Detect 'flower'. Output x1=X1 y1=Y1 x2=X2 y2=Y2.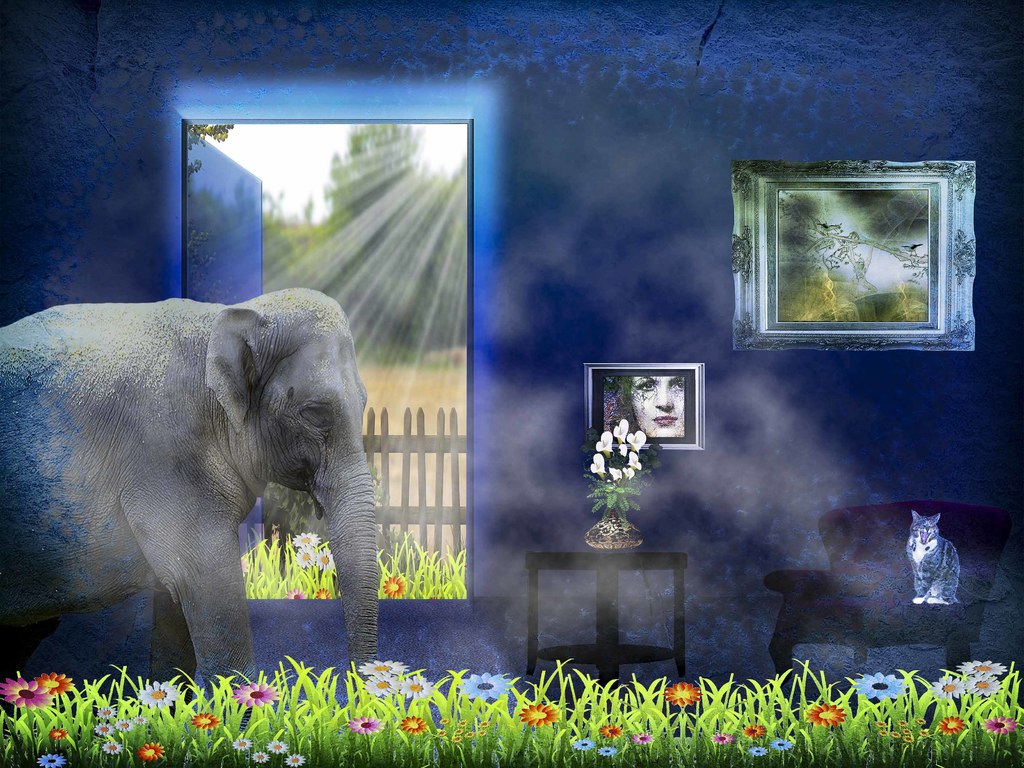
x1=460 y1=669 x2=511 y2=700.
